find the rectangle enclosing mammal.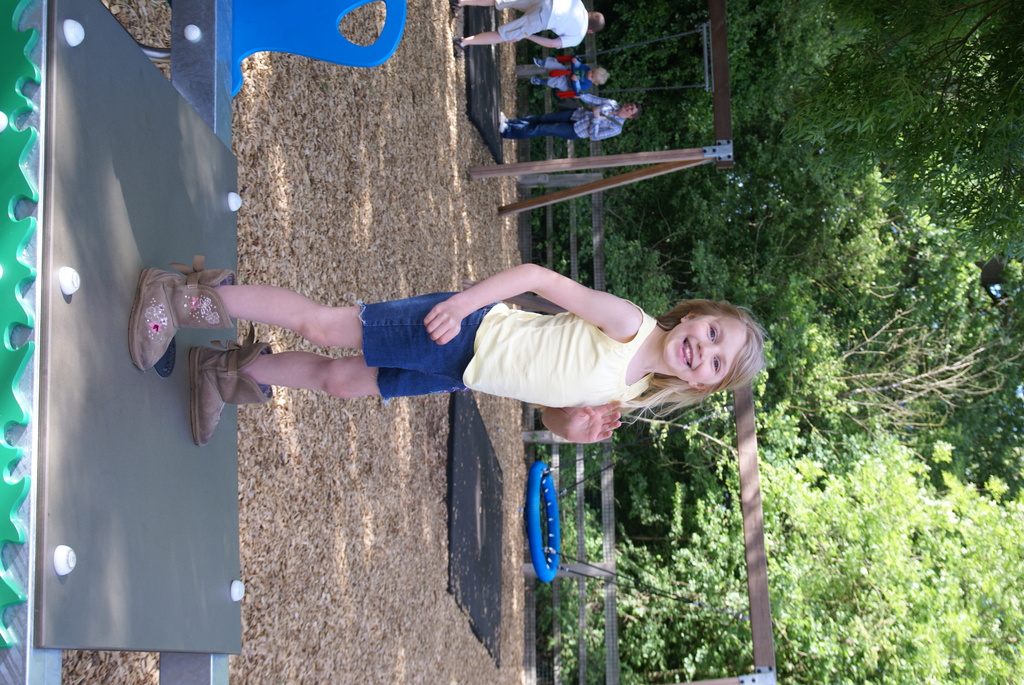
[497, 90, 644, 143].
